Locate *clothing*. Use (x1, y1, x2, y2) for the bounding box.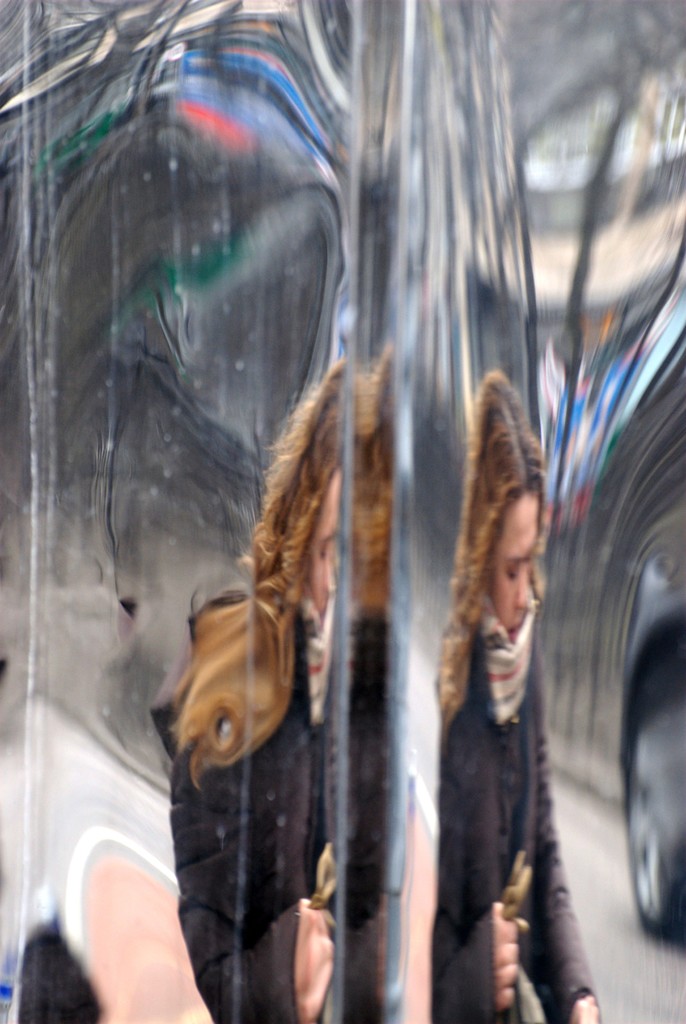
(433, 608, 589, 1023).
